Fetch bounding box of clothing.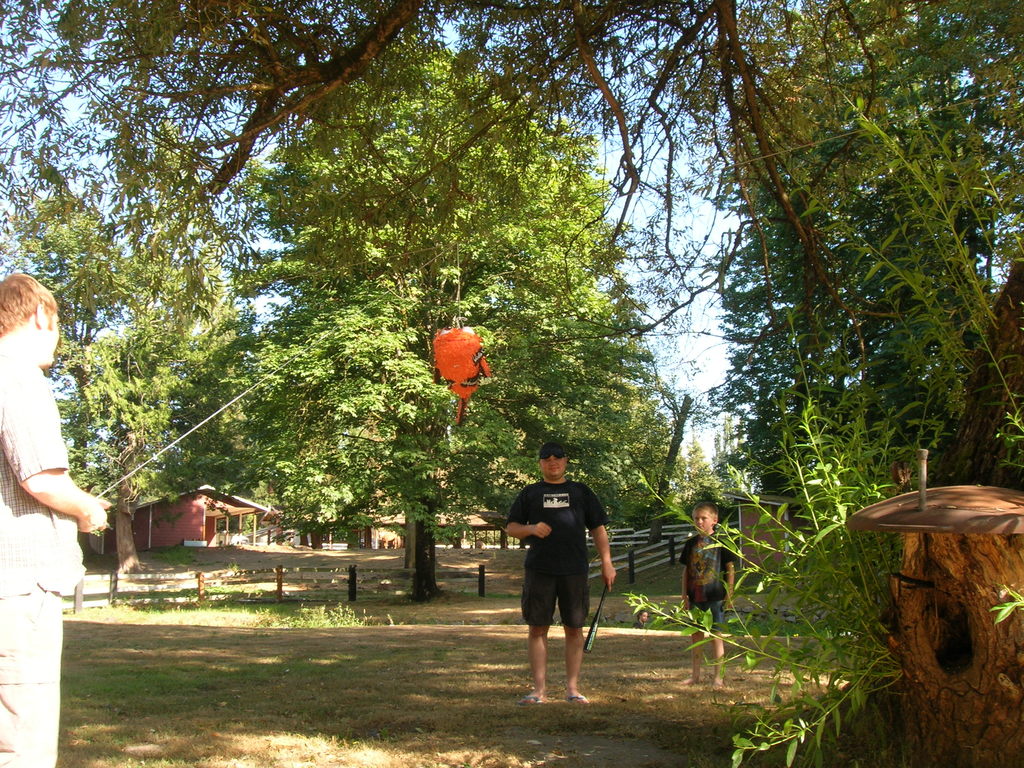
Bbox: bbox=(678, 539, 742, 631).
